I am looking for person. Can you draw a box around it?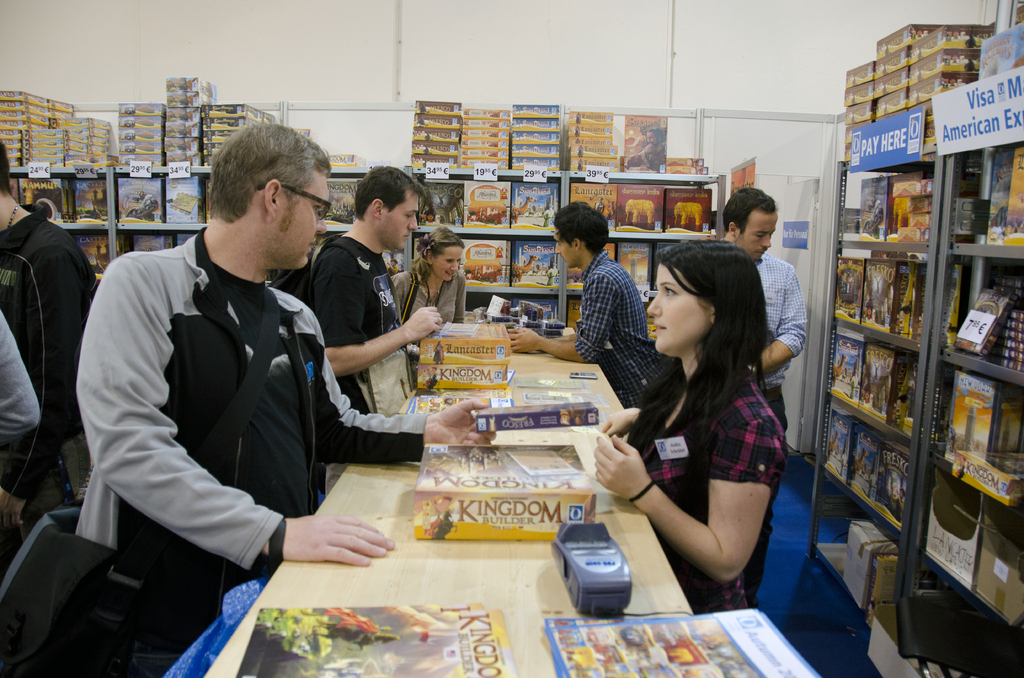
Sure, the bounding box is (508, 202, 664, 405).
